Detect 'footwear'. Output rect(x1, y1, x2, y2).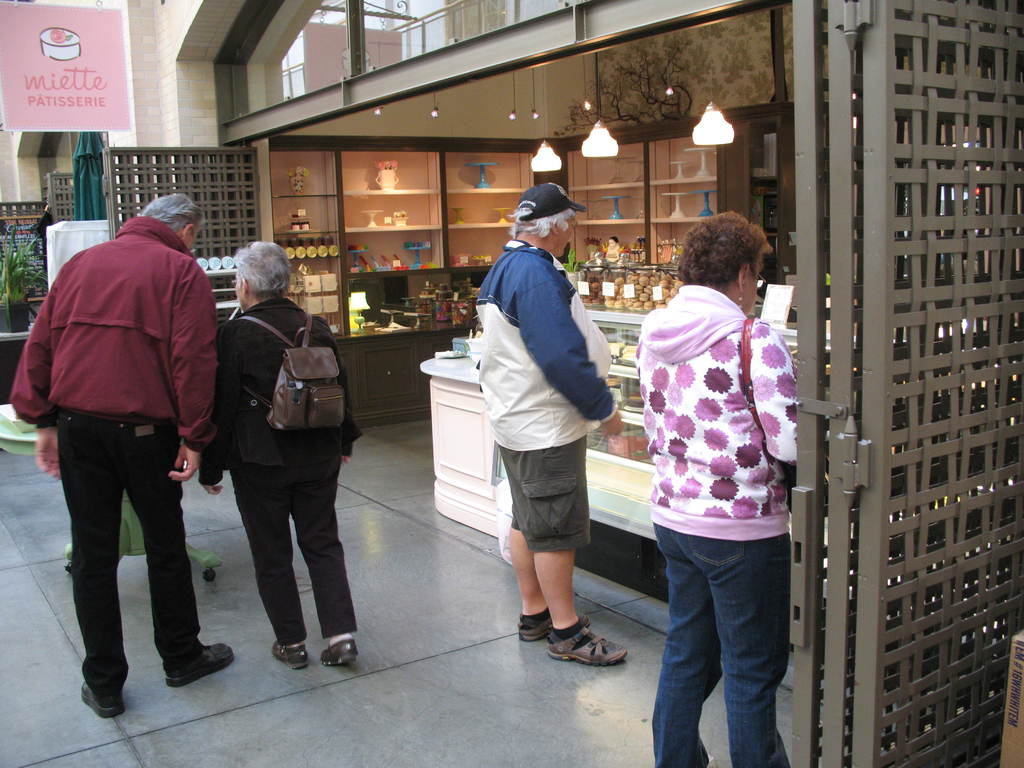
rect(82, 679, 126, 723).
